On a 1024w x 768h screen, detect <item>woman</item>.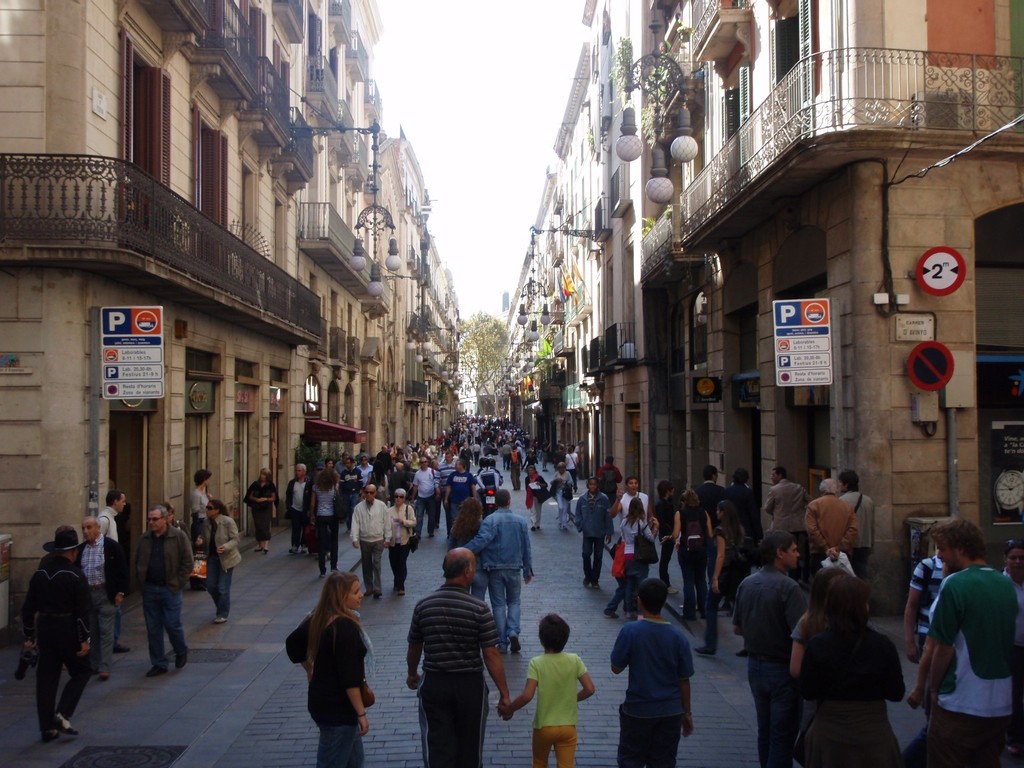
bbox(309, 469, 346, 579).
